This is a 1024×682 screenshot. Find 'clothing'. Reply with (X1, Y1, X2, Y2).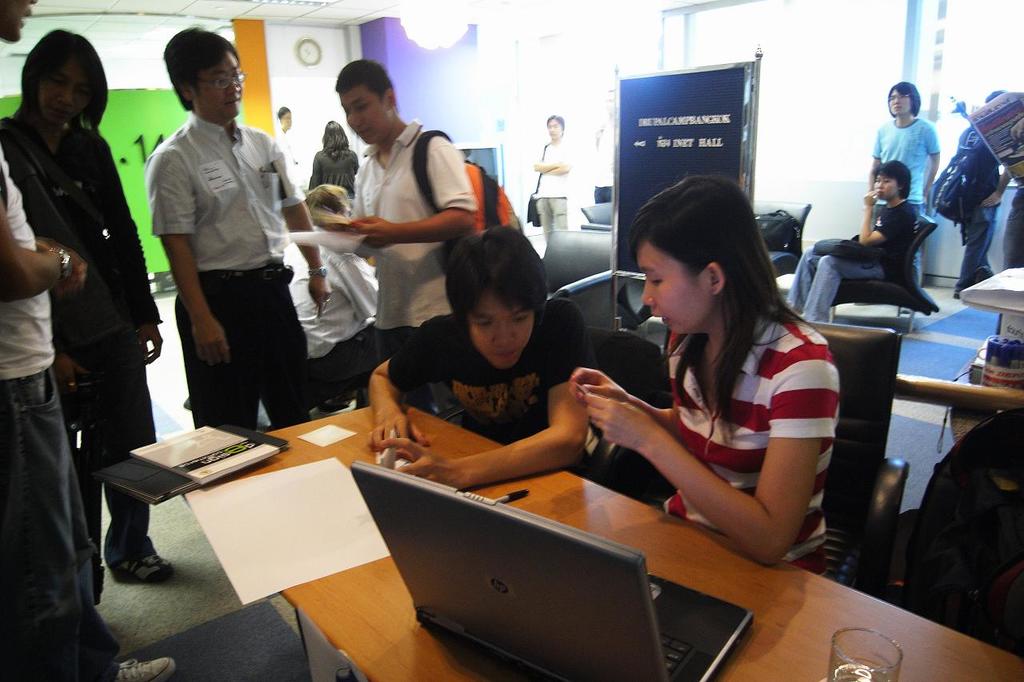
(385, 293, 598, 447).
